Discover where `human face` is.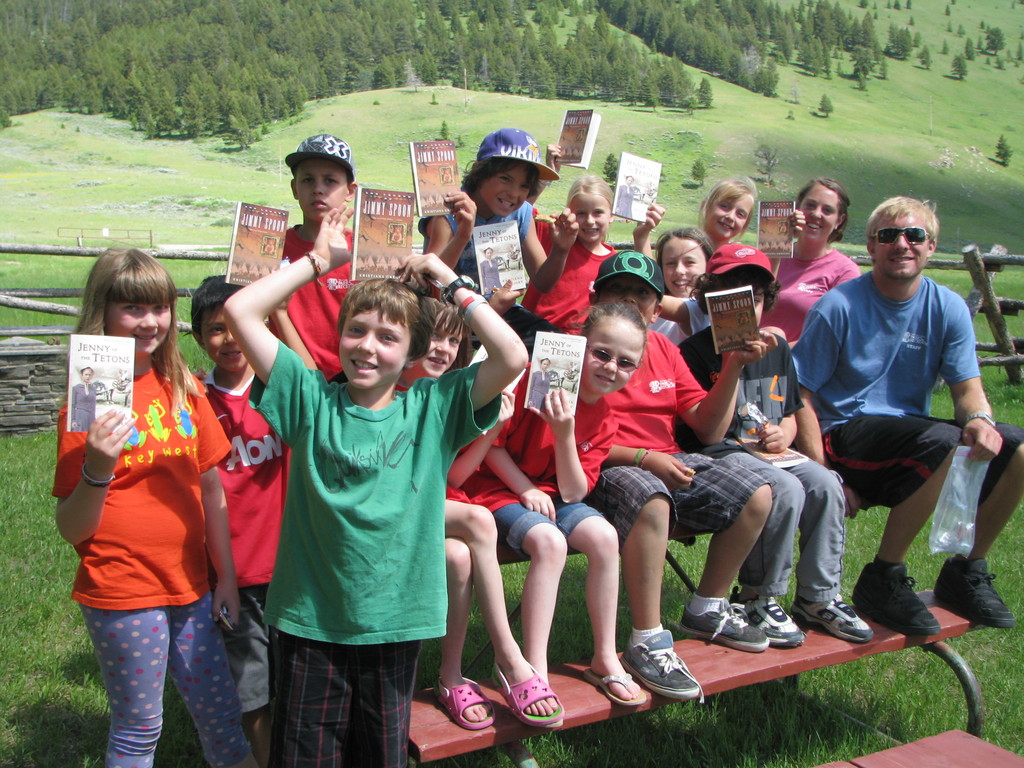
Discovered at rect(586, 317, 642, 391).
